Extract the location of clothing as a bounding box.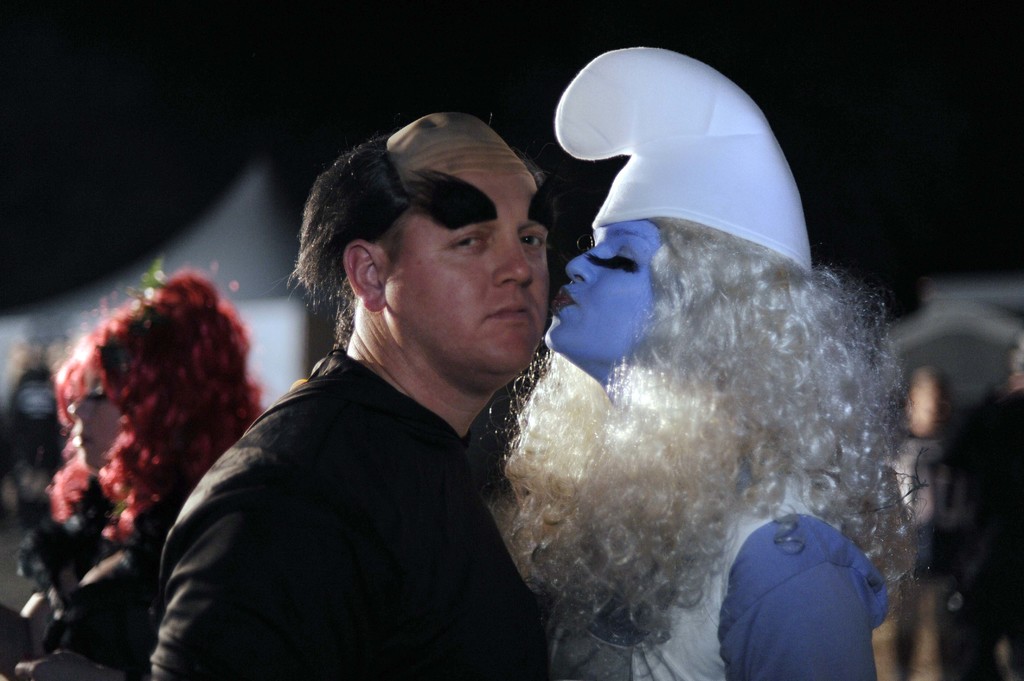
125 266 605 680.
